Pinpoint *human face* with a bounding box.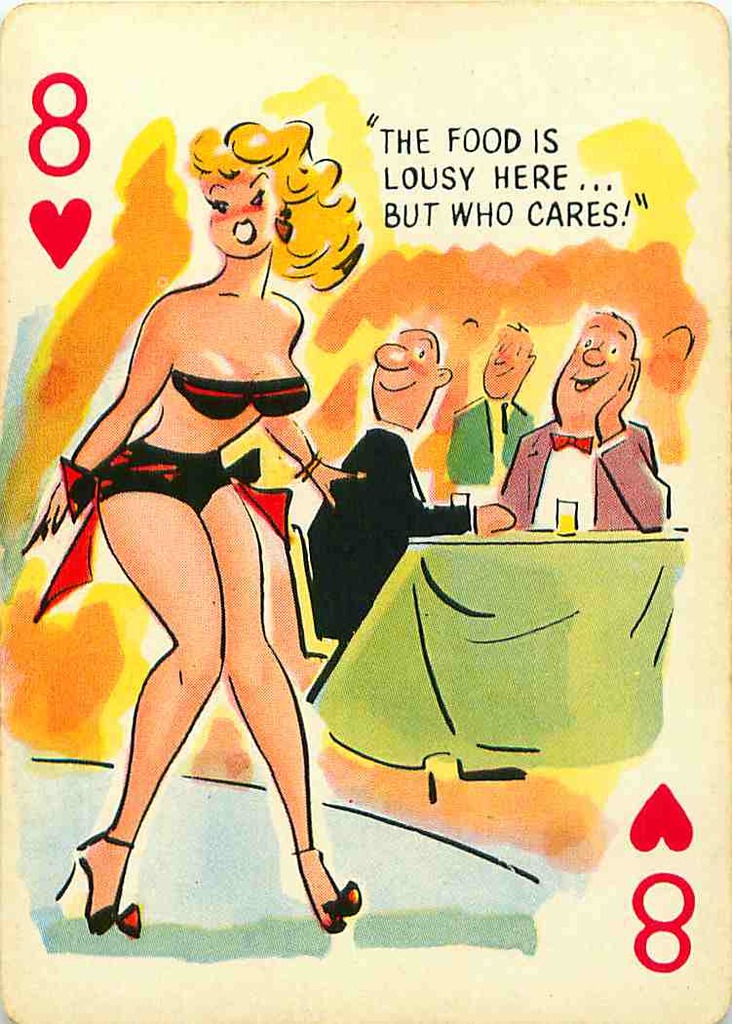
543,308,627,424.
